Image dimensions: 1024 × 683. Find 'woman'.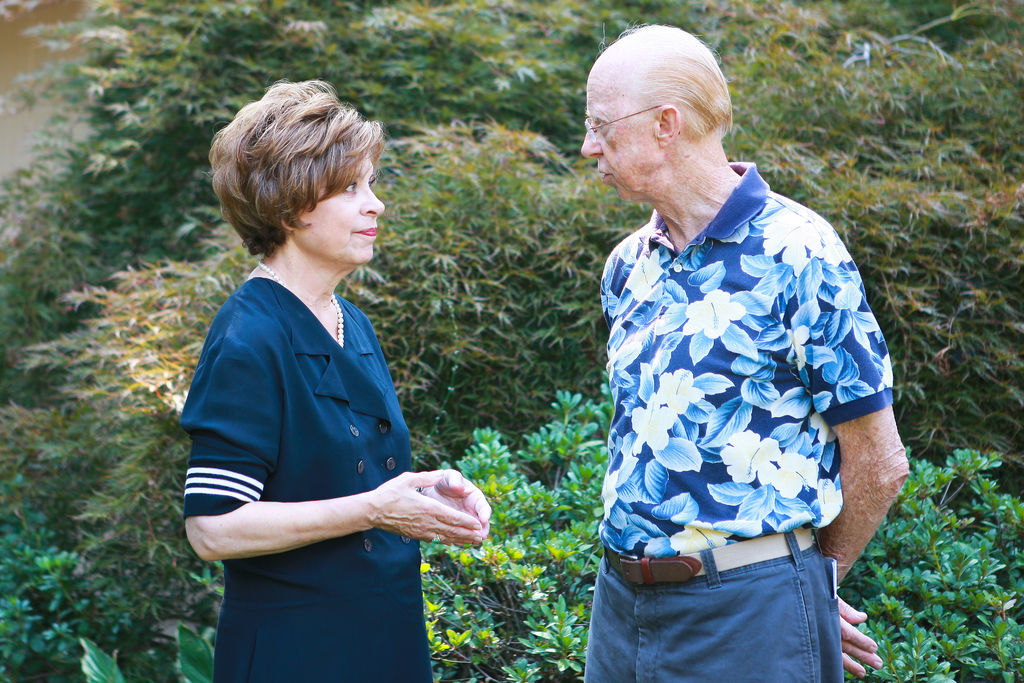
x1=185, y1=83, x2=502, y2=682.
